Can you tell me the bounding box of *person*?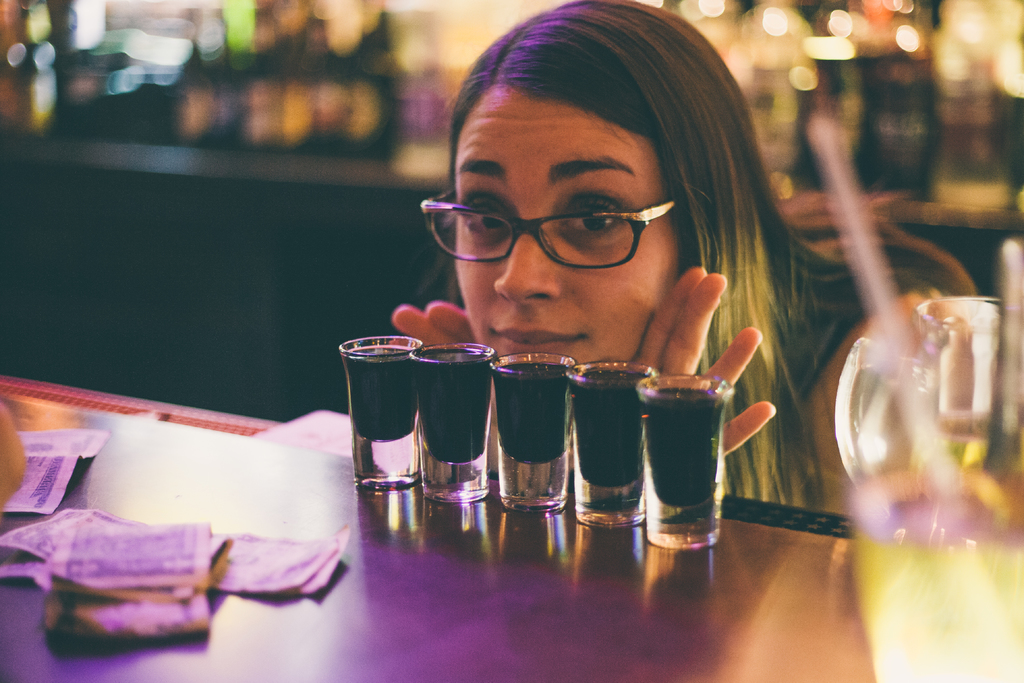
385/0/980/518.
